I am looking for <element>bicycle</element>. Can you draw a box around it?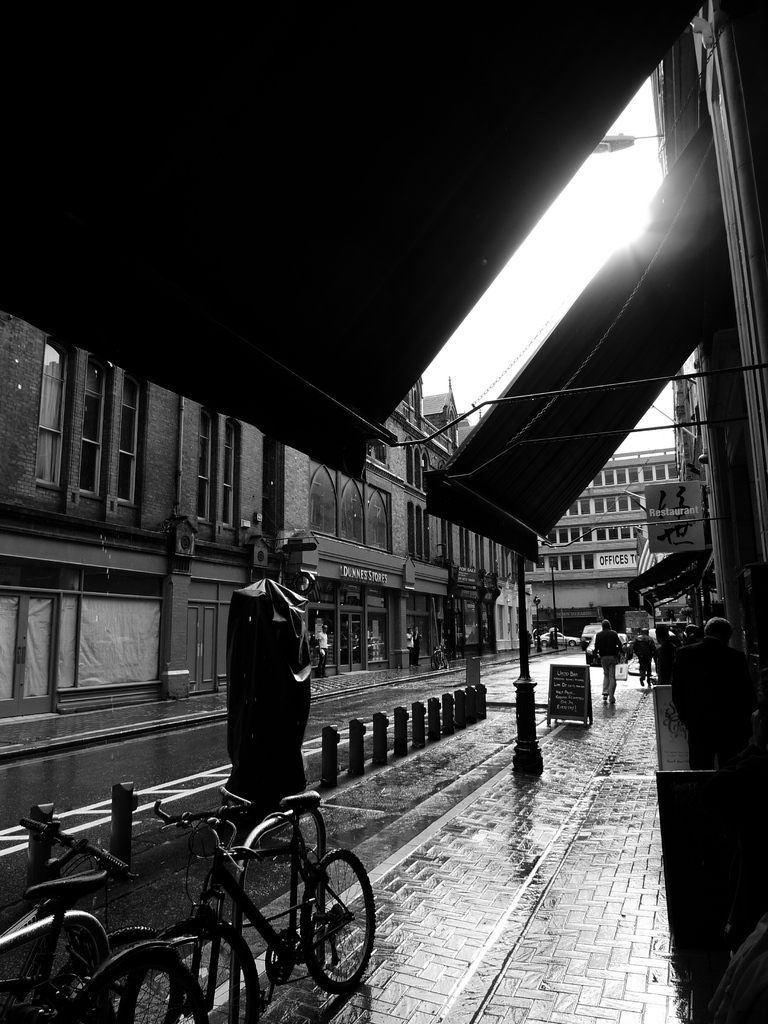
Sure, the bounding box is [x1=428, y1=643, x2=451, y2=671].
